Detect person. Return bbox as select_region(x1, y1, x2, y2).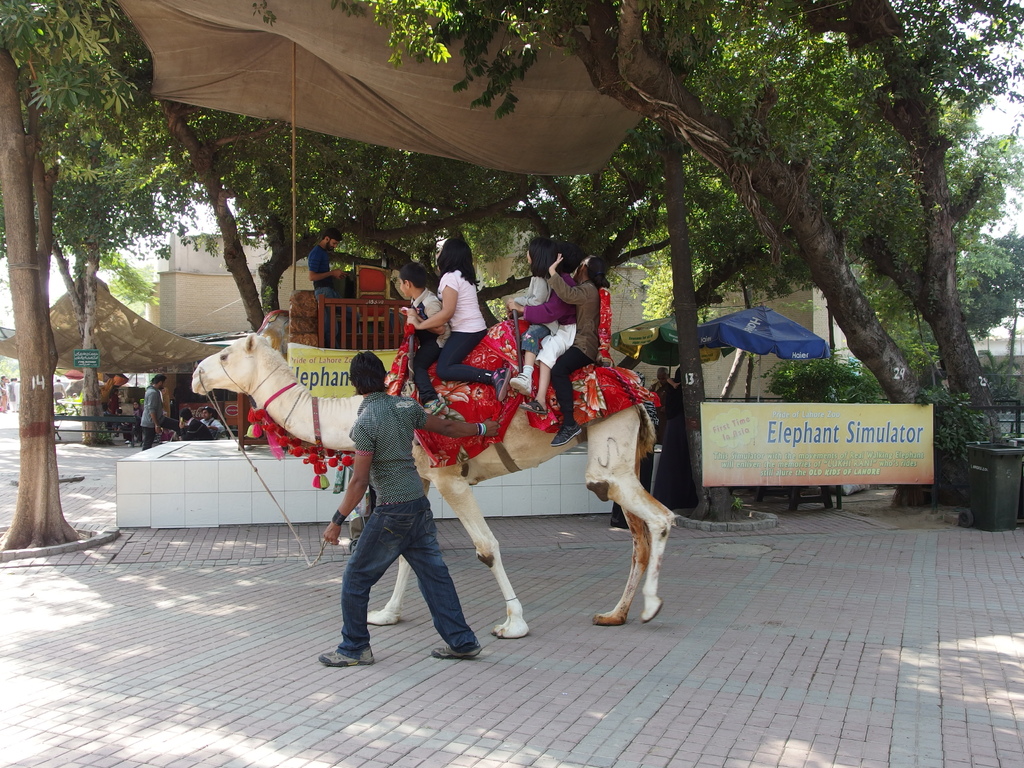
select_region(319, 350, 499, 666).
